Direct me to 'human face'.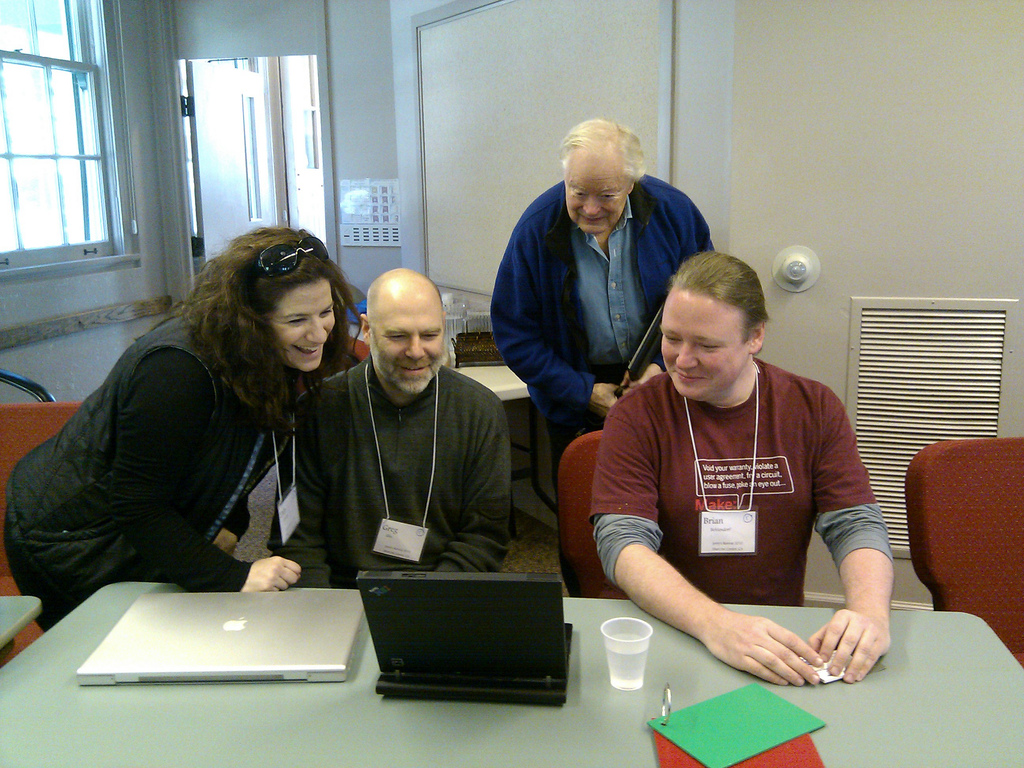
Direction: [left=371, top=294, right=444, bottom=388].
